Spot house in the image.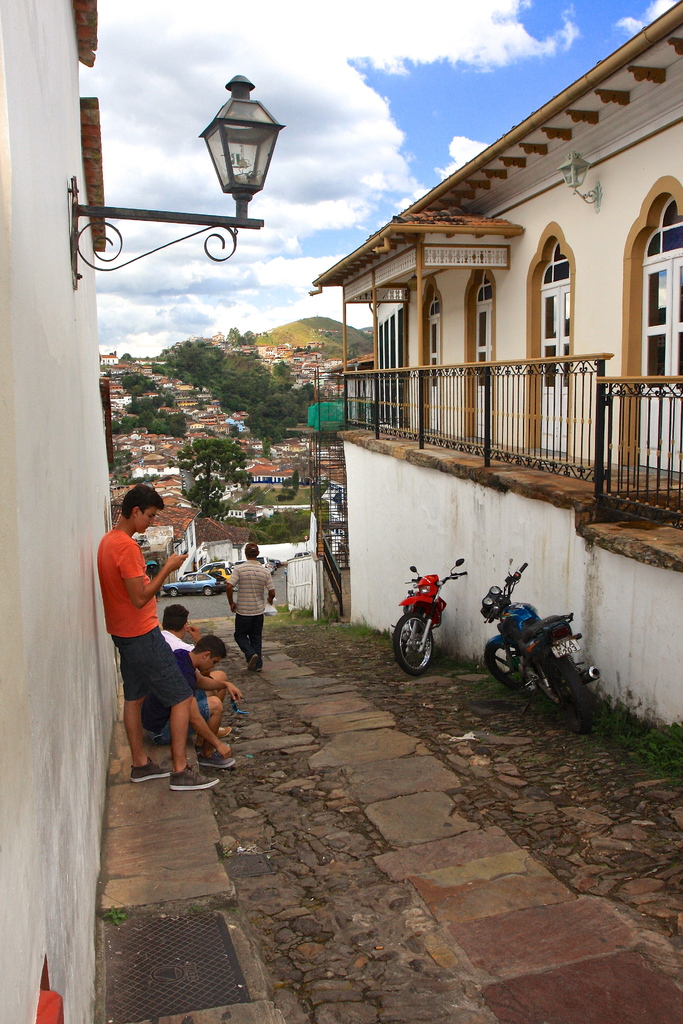
house found at <bbox>215, 431, 284, 486</bbox>.
